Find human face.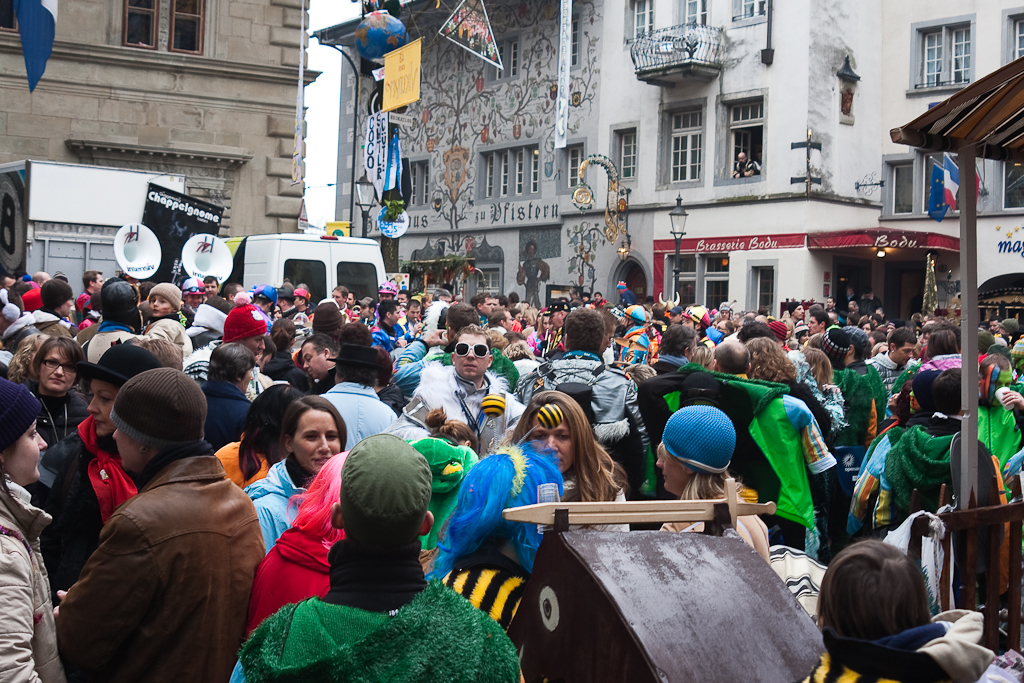
<bbox>85, 381, 119, 437</bbox>.
